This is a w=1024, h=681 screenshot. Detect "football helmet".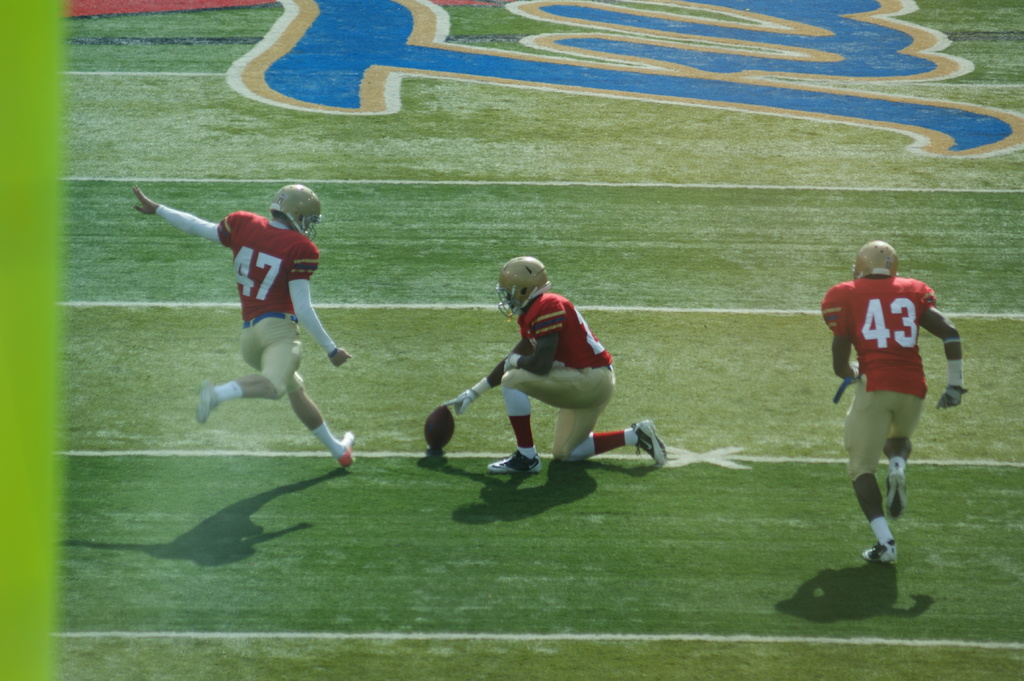
(left=269, top=180, right=331, bottom=243).
